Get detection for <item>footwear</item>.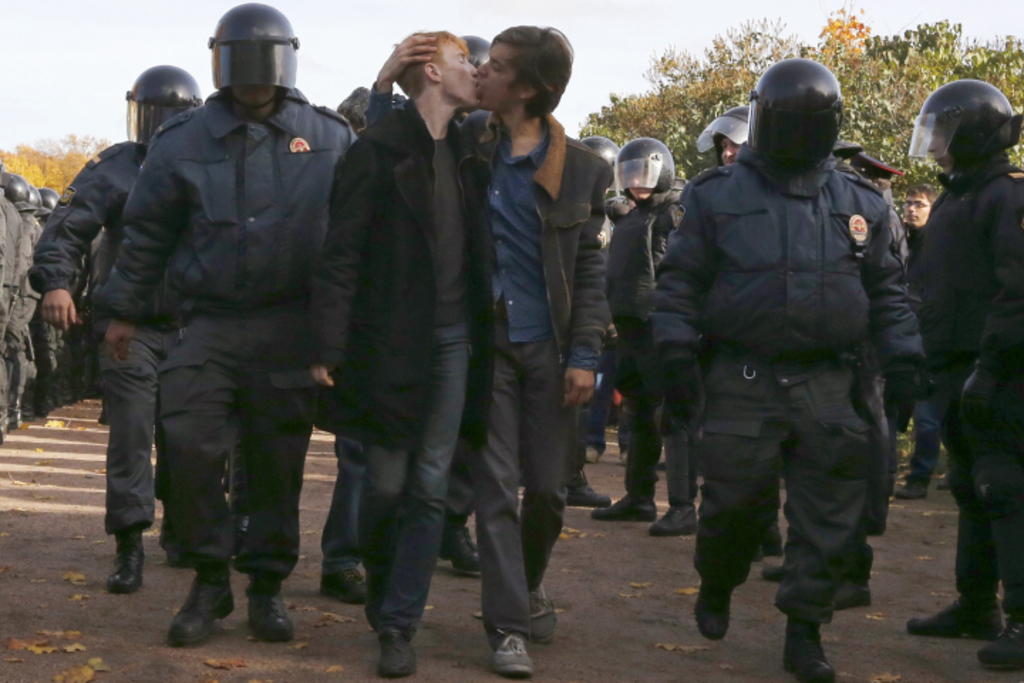
Detection: 761 524 792 558.
